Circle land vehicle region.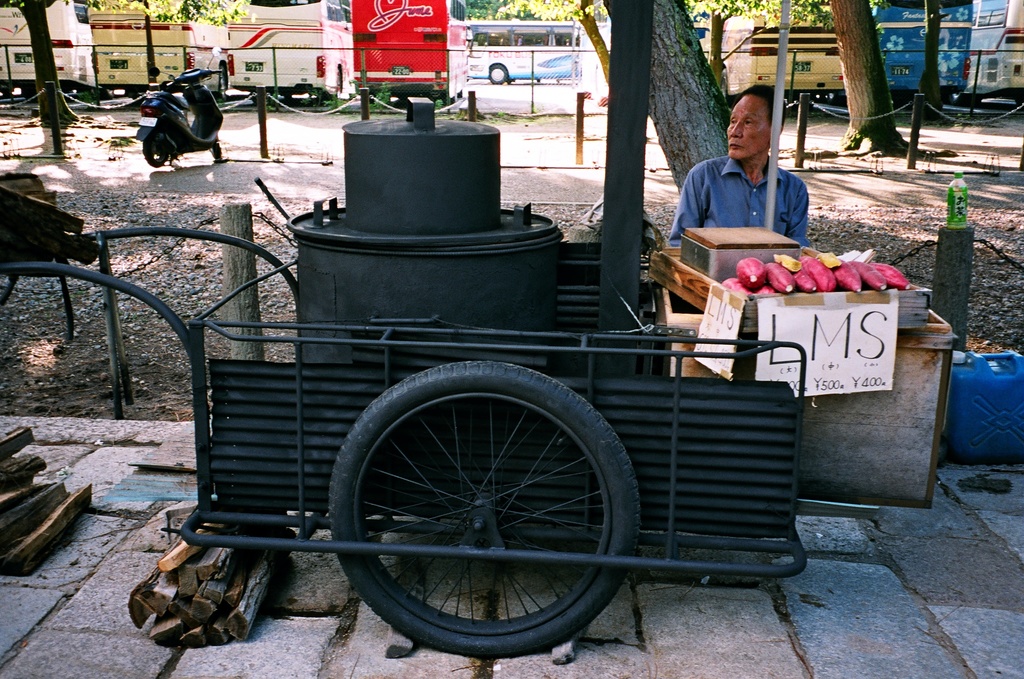
Region: box=[134, 65, 238, 168].
